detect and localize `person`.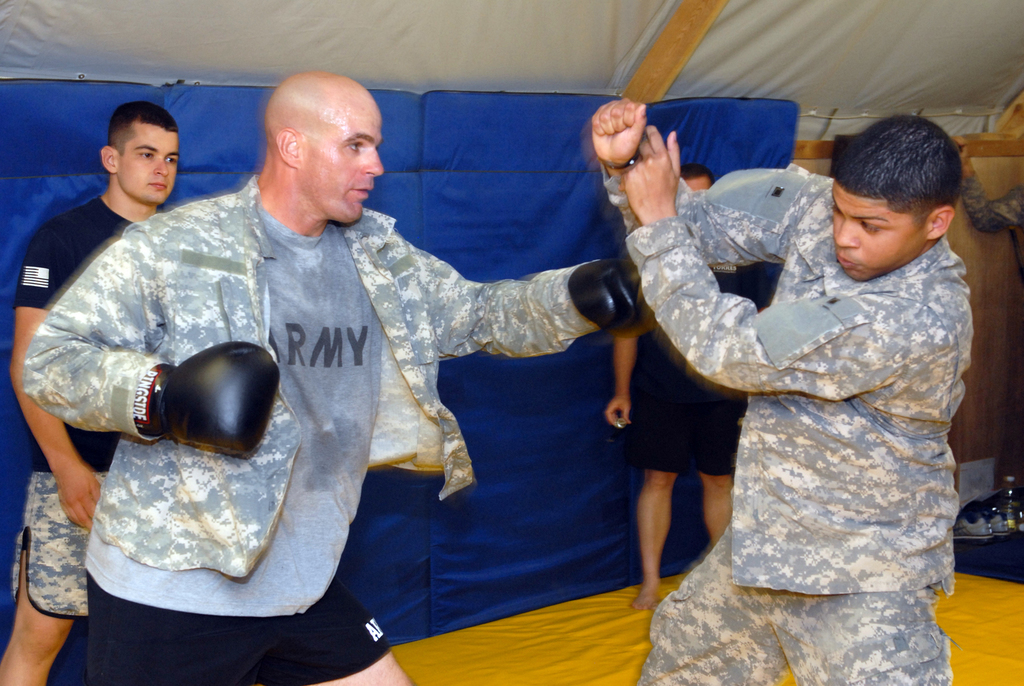
Localized at 603, 170, 741, 600.
